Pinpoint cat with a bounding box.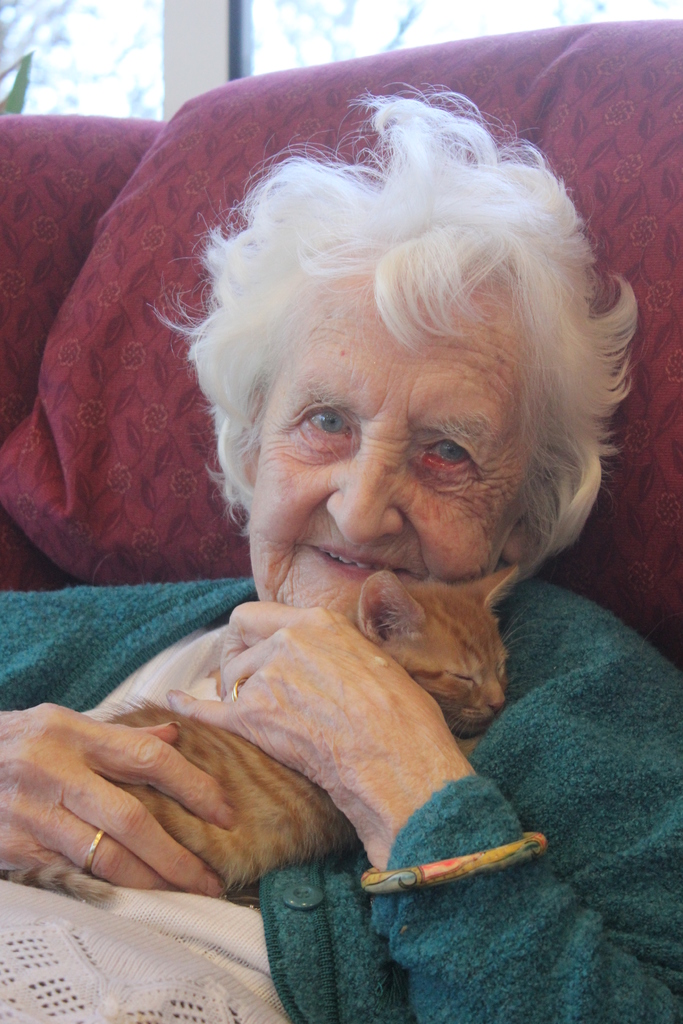
pyautogui.locateOnScreen(0, 561, 523, 900).
